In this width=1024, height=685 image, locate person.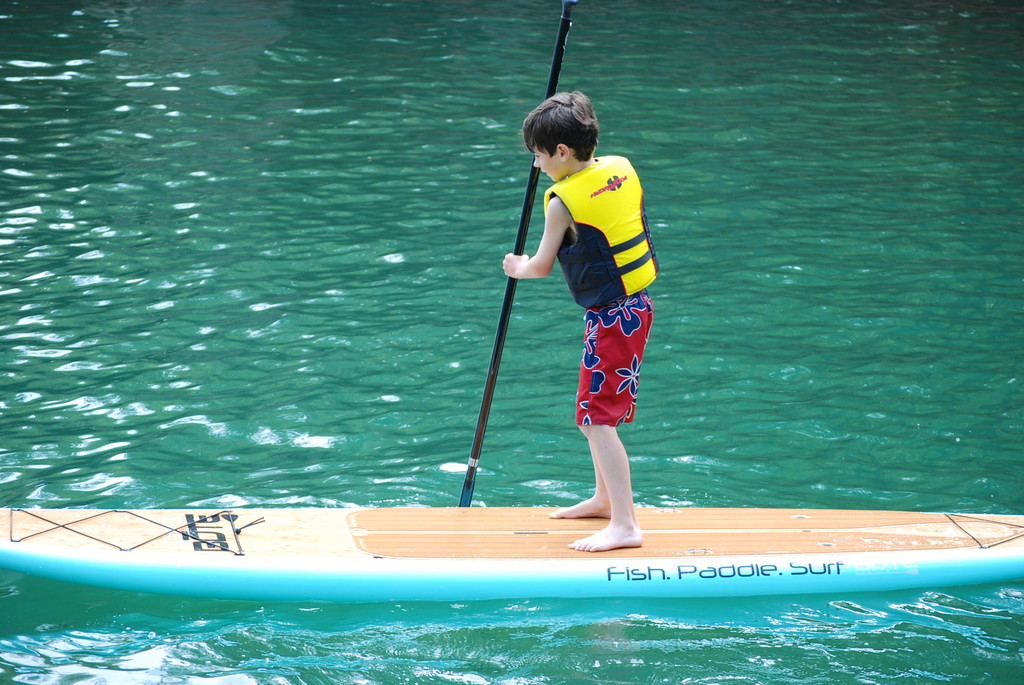
Bounding box: box=[520, 72, 662, 554].
